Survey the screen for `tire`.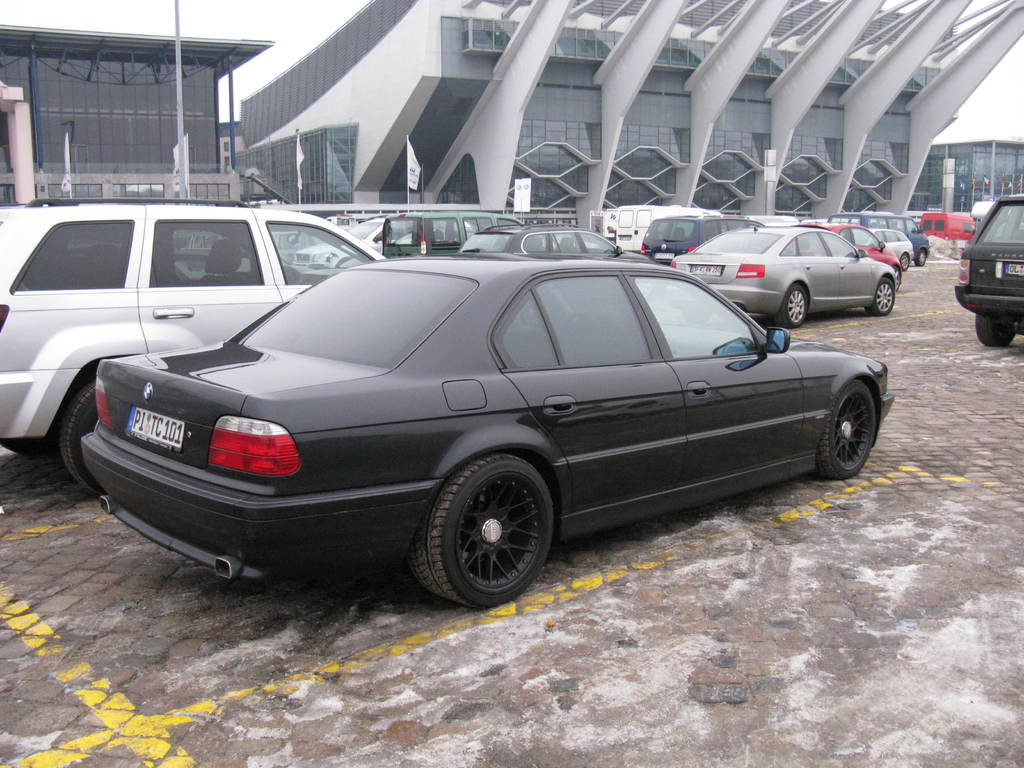
Survey found: {"x1": 819, "y1": 380, "x2": 877, "y2": 480}.
